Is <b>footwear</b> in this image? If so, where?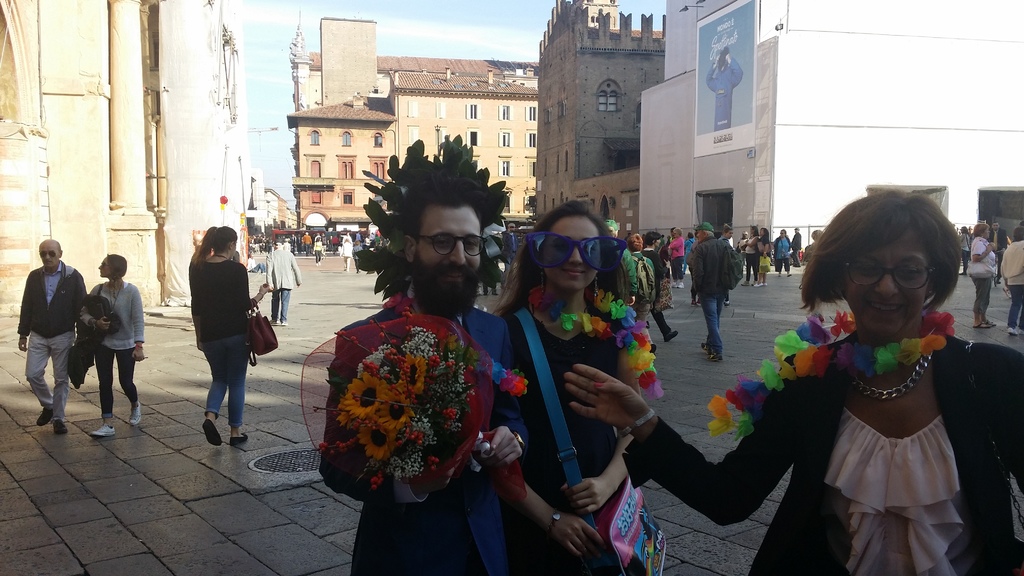
Yes, at <region>752, 280, 756, 285</region>.
